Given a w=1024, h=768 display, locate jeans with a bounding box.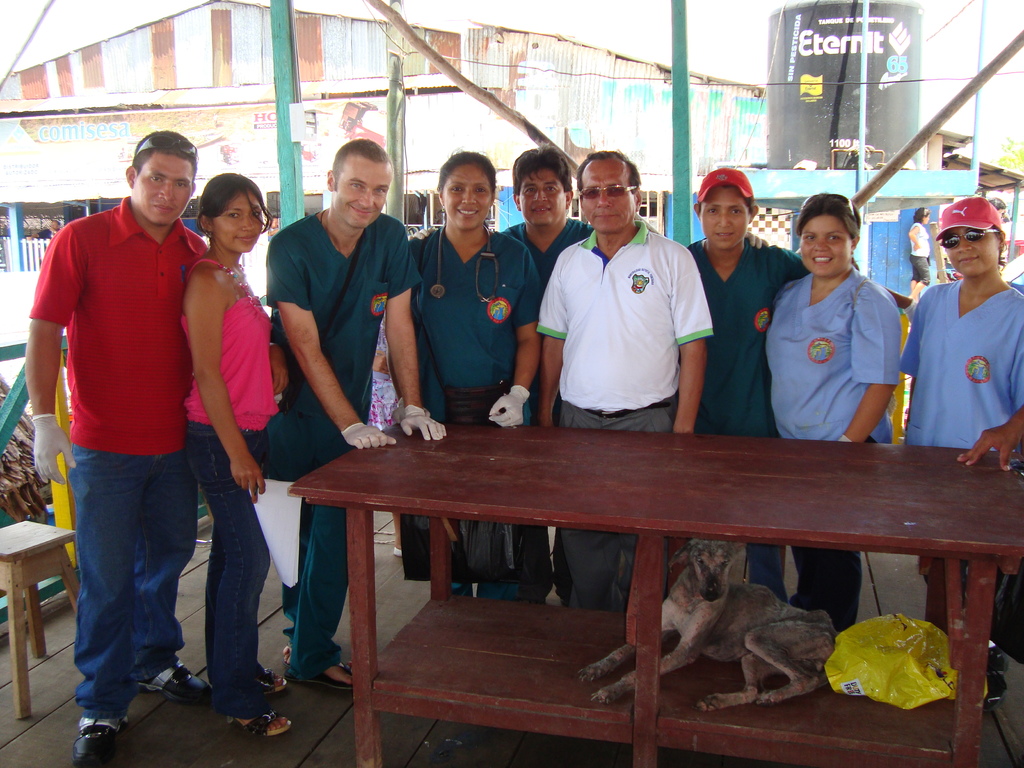
Located: 57,431,264,730.
